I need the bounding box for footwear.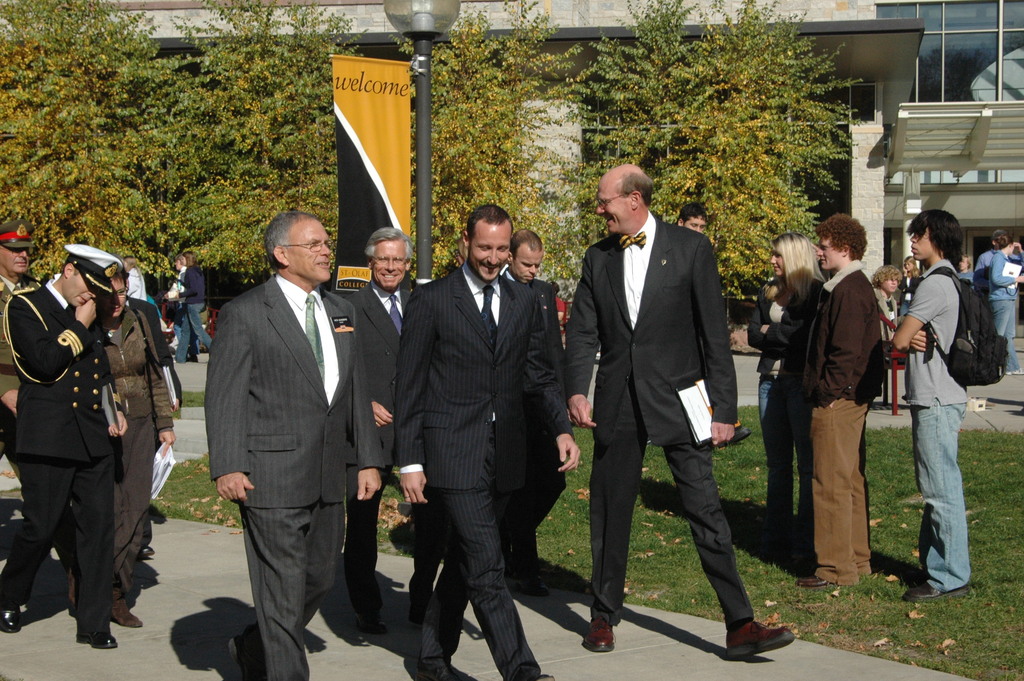
Here it is: box(78, 624, 119, 652).
